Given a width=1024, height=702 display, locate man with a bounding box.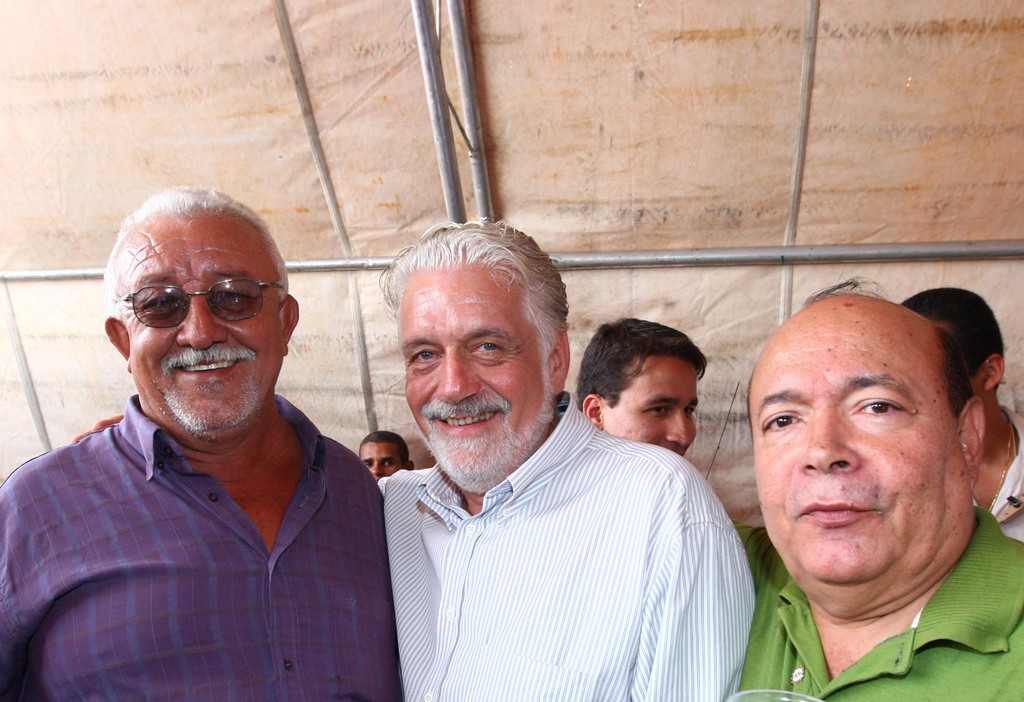
Located: detection(901, 287, 1023, 539).
